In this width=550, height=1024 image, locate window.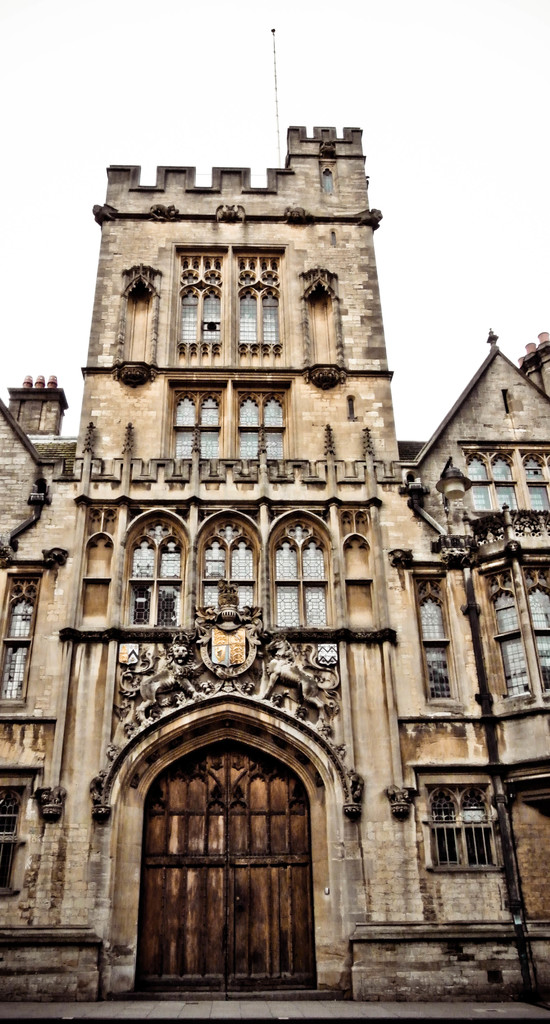
Bounding box: region(267, 518, 328, 634).
